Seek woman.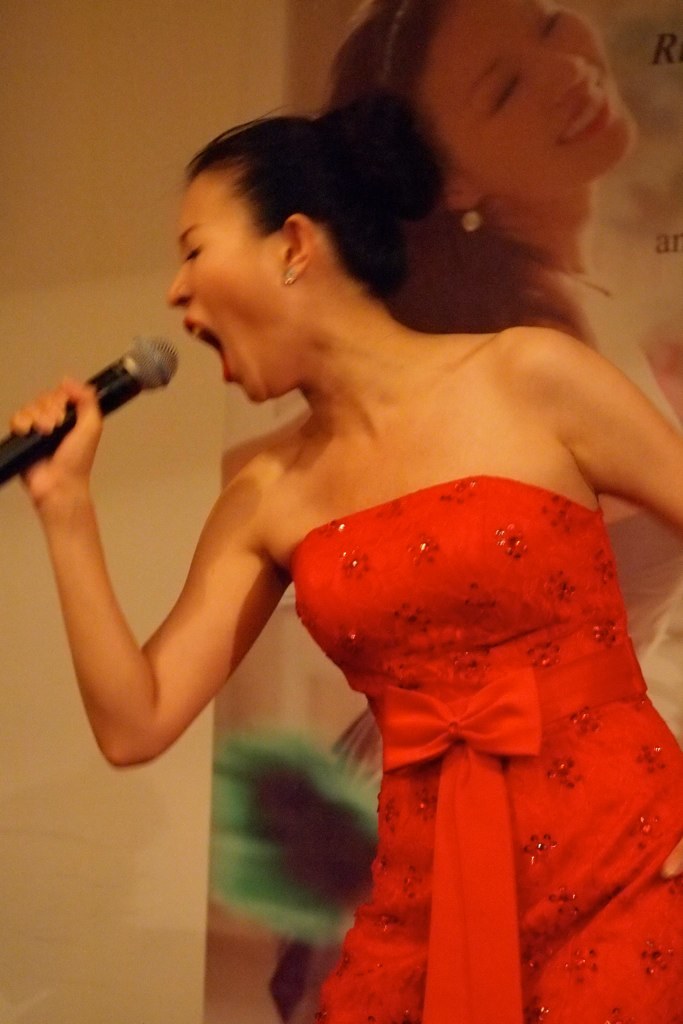
(left=267, top=0, right=682, bottom=1023).
